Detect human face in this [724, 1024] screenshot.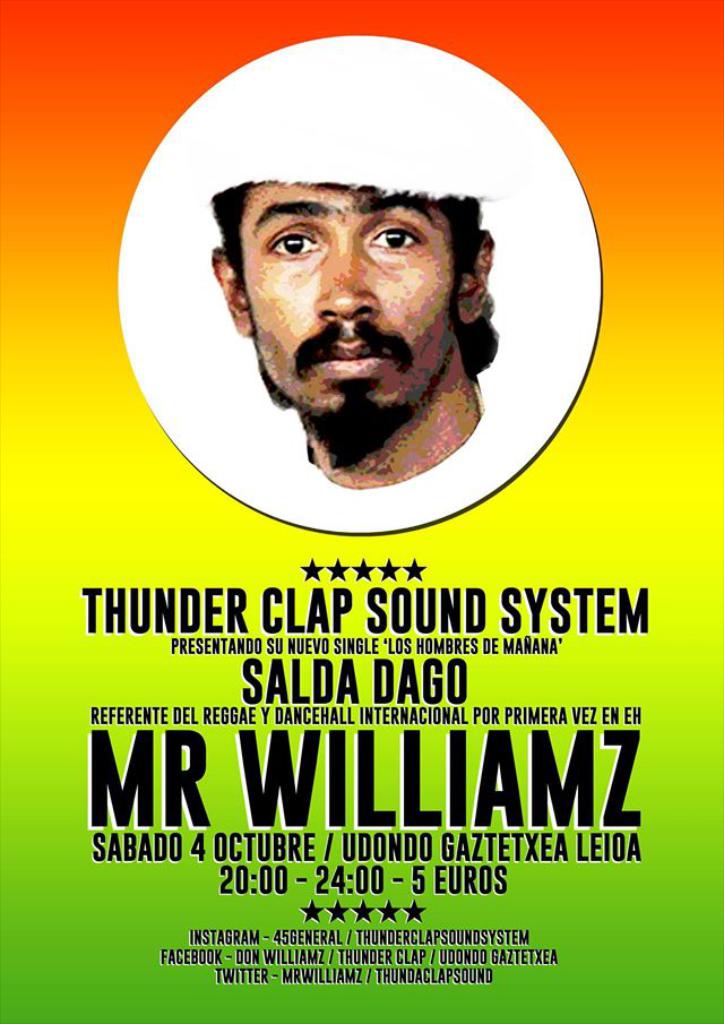
Detection: 235 189 456 411.
